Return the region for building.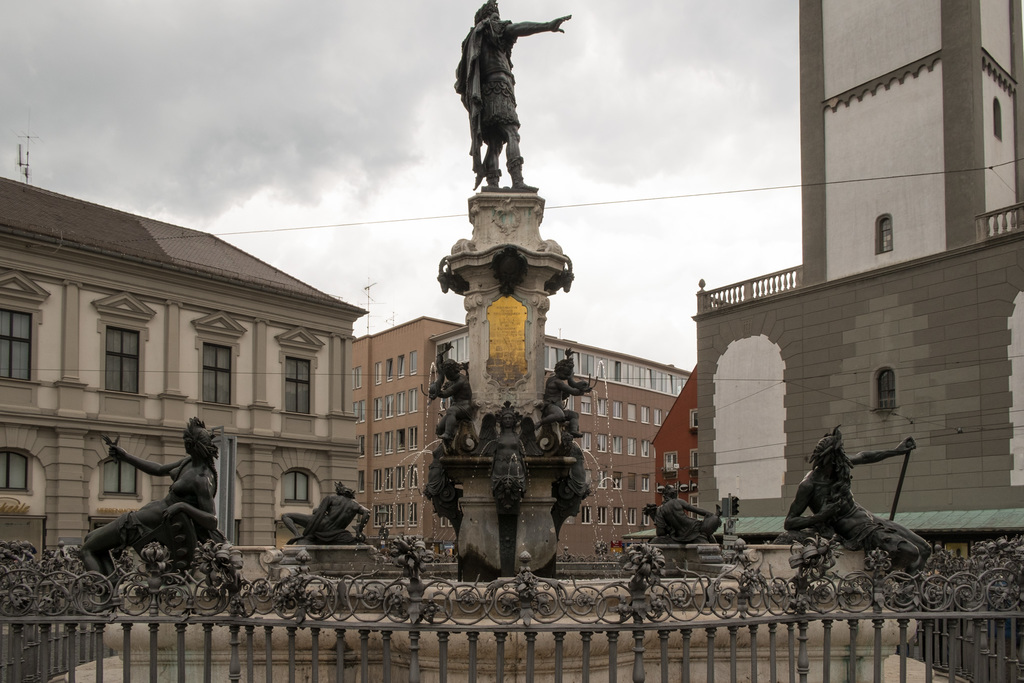
[353, 274, 692, 562].
